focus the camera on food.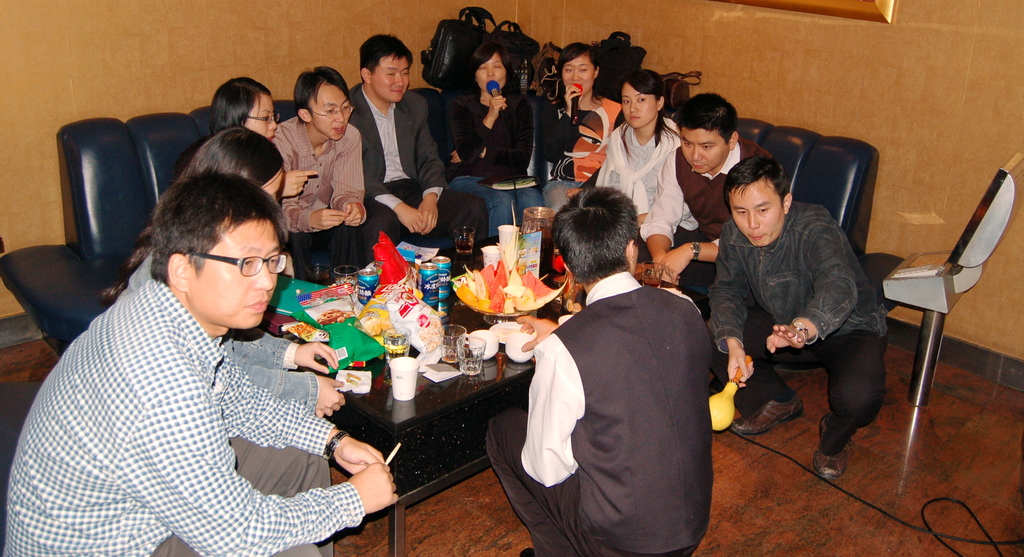
Focus region: locate(453, 257, 570, 313).
